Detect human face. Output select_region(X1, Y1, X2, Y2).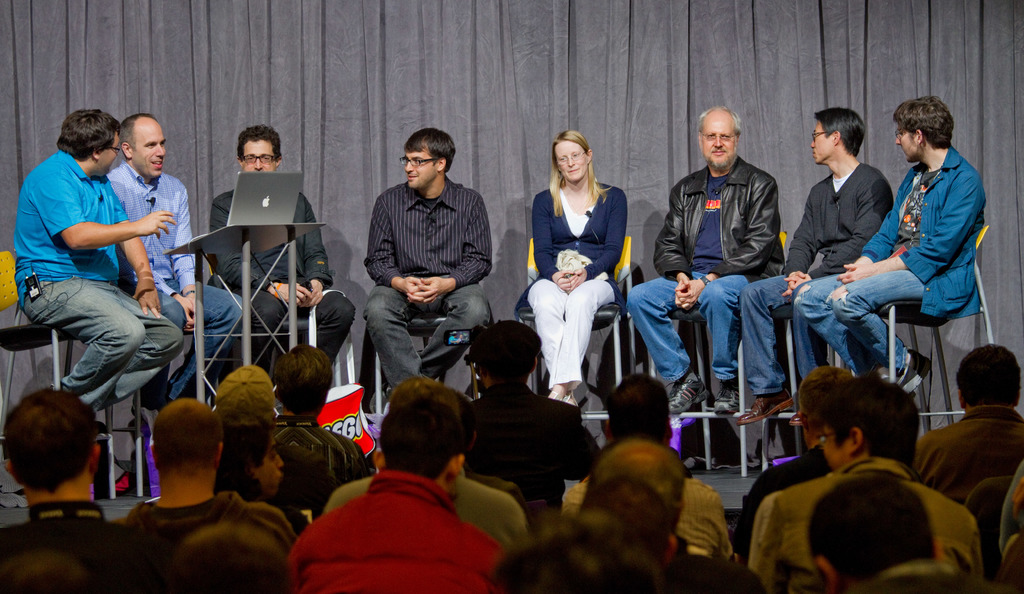
select_region(97, 130, 121, 179).
